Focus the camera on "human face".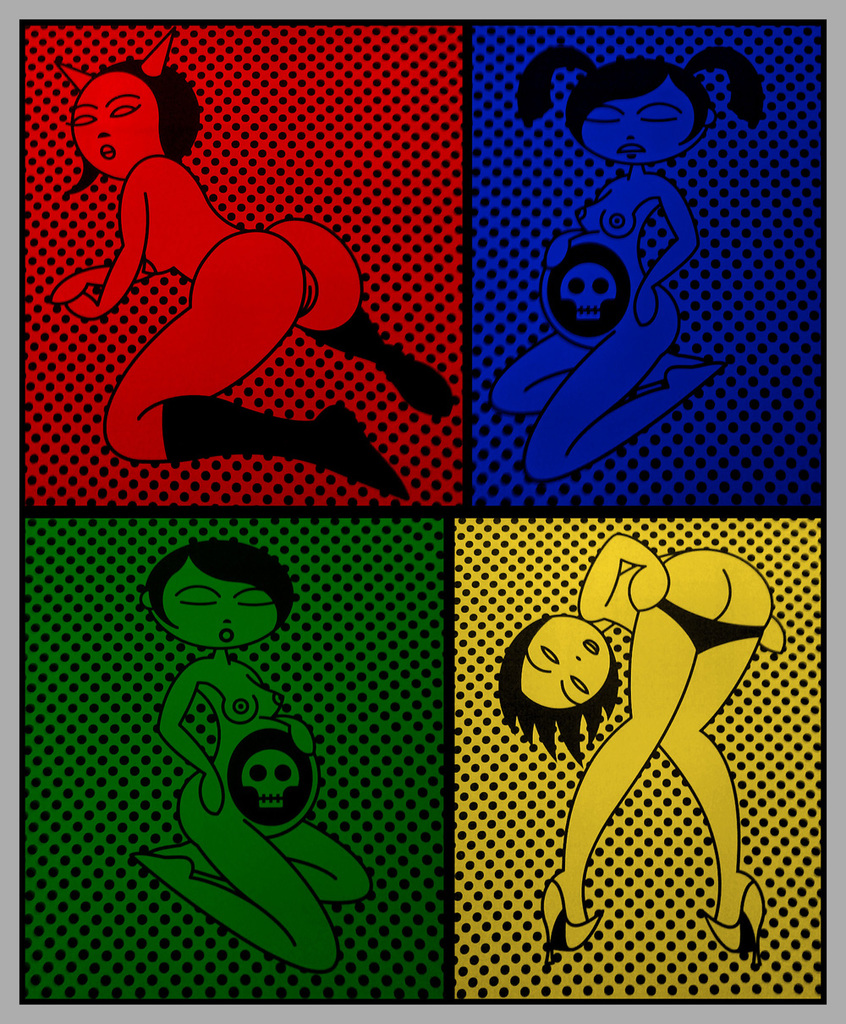
Focus region: (left=519, top=617, right=607, bottom=711).
